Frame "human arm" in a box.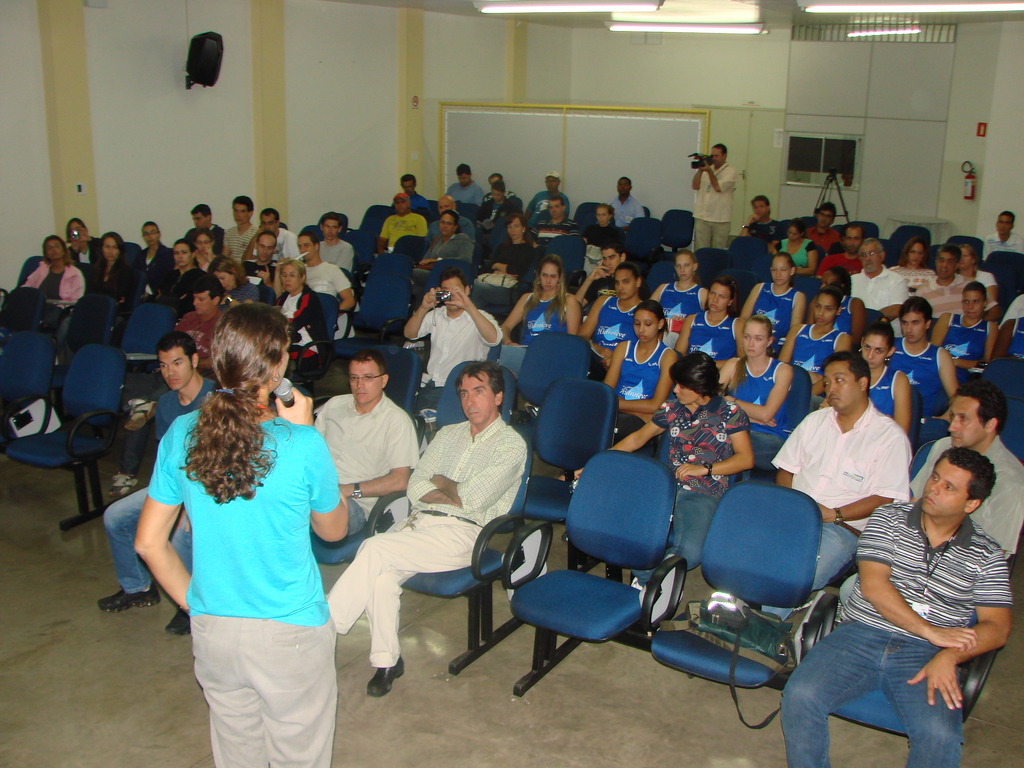
BBox(646, 283, 670, 303).
